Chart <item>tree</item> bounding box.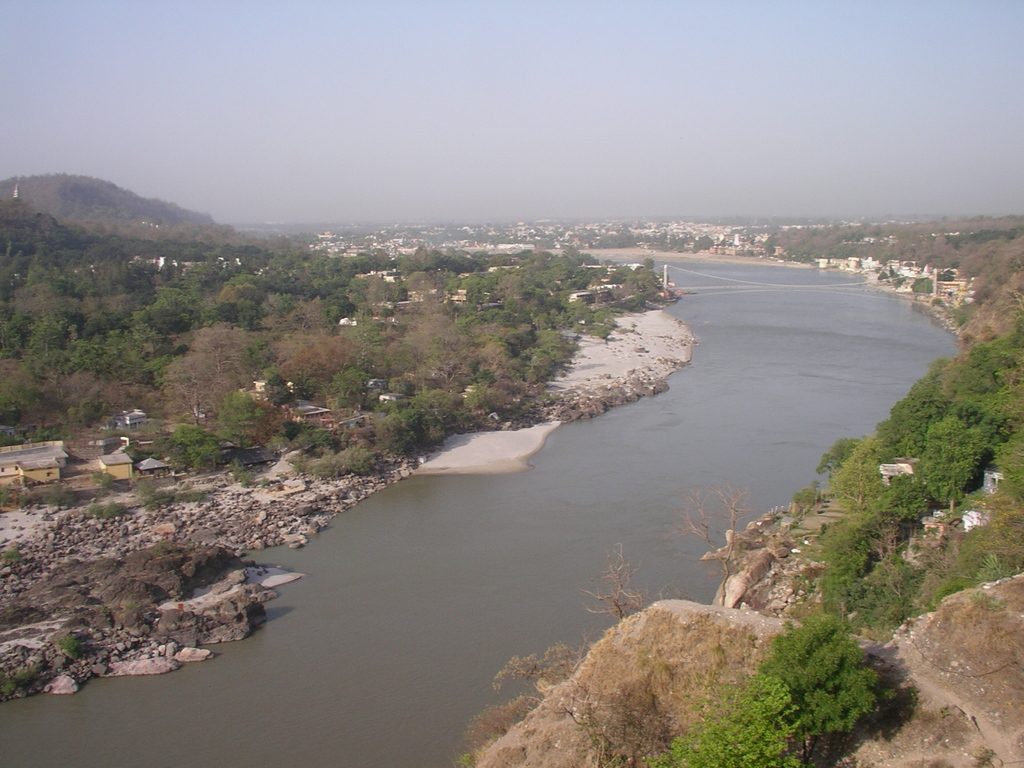
Charted: (764, 611, 894, 744).
